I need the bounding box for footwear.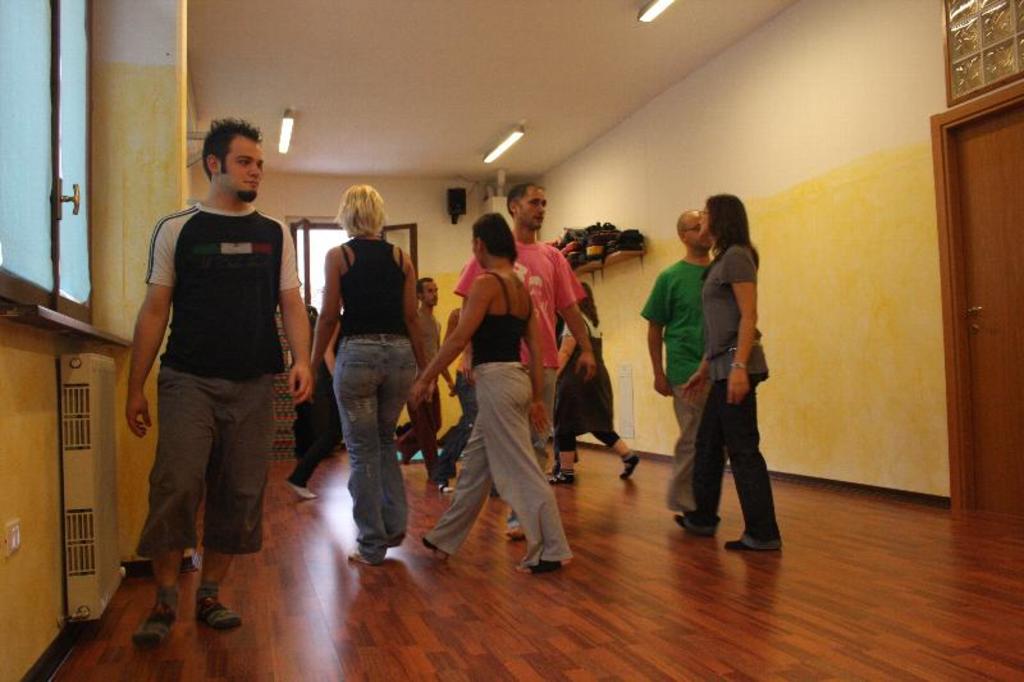
Here it is: (435,472,454,493).
